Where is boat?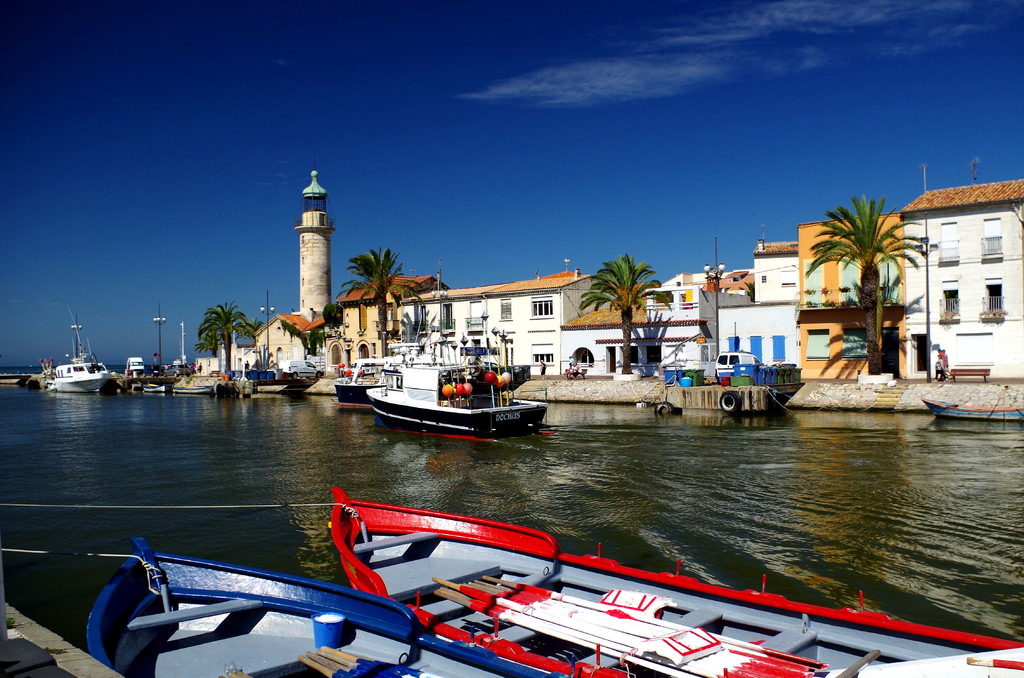
pyautogui.locateOnScreen(347, 351, 554, 440).
